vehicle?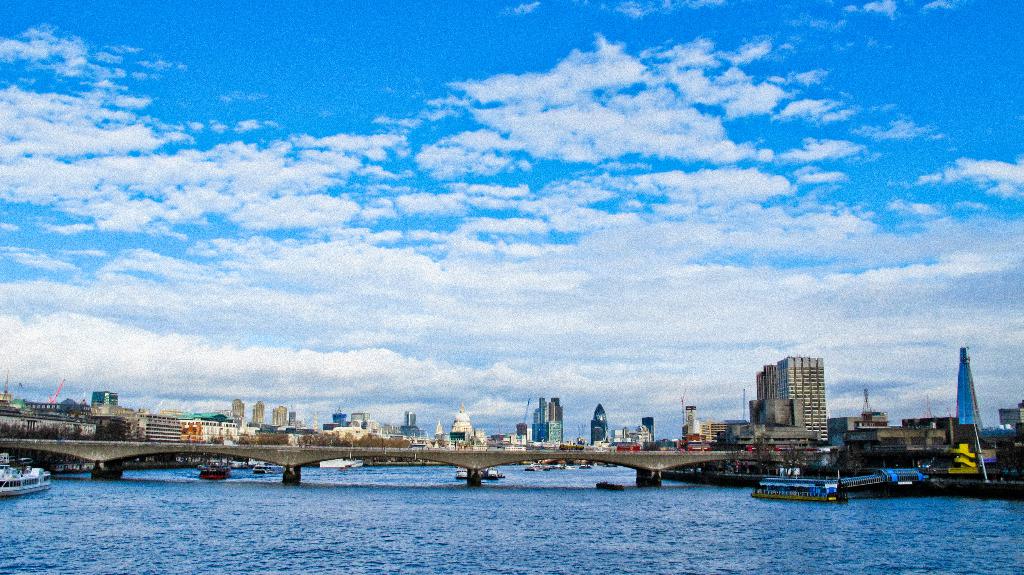
BBox(457, 466, 506, 482)
